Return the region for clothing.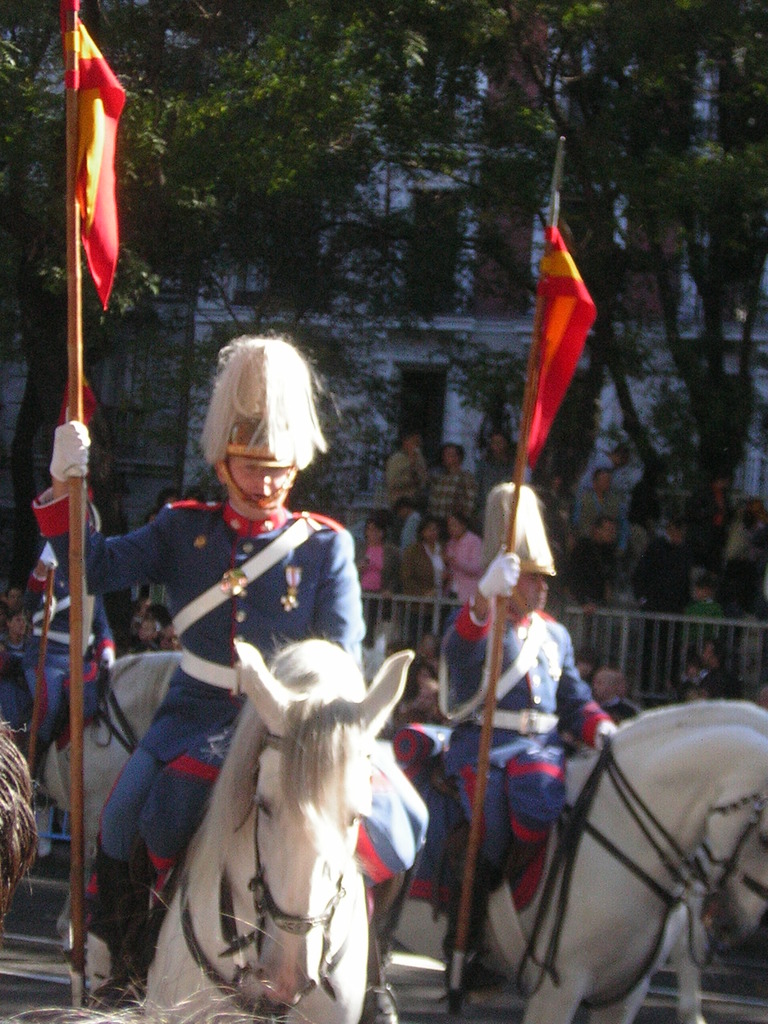
<region>428, 465, 481, 531</region>.
